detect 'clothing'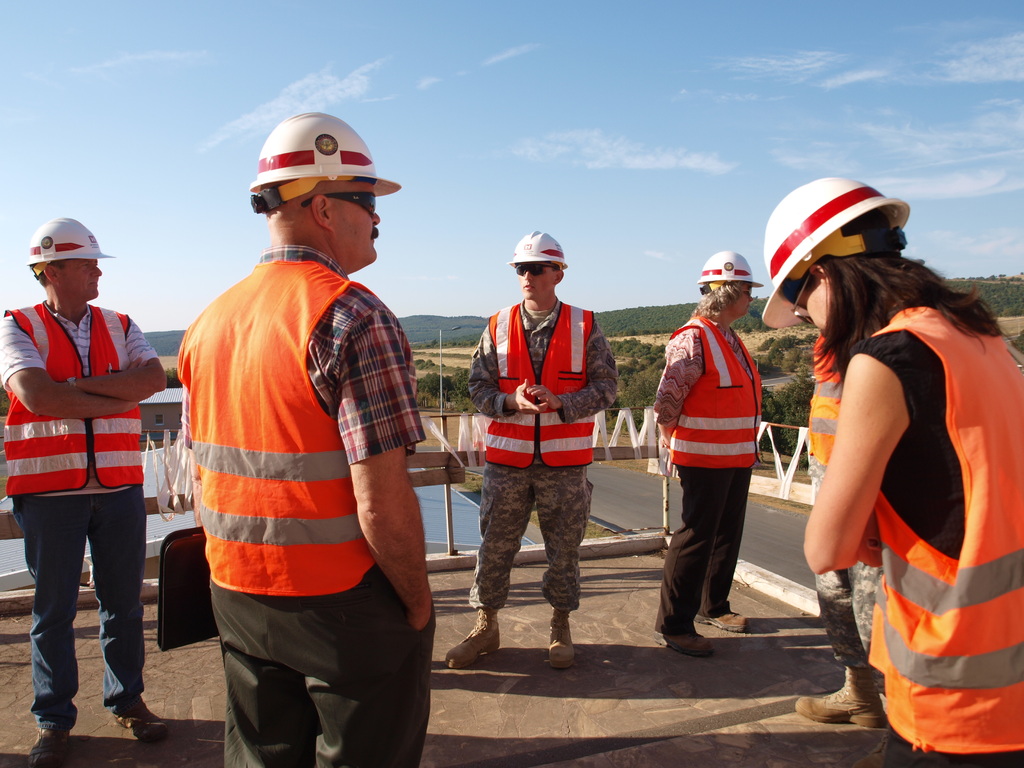
(849,305,1023,767)
